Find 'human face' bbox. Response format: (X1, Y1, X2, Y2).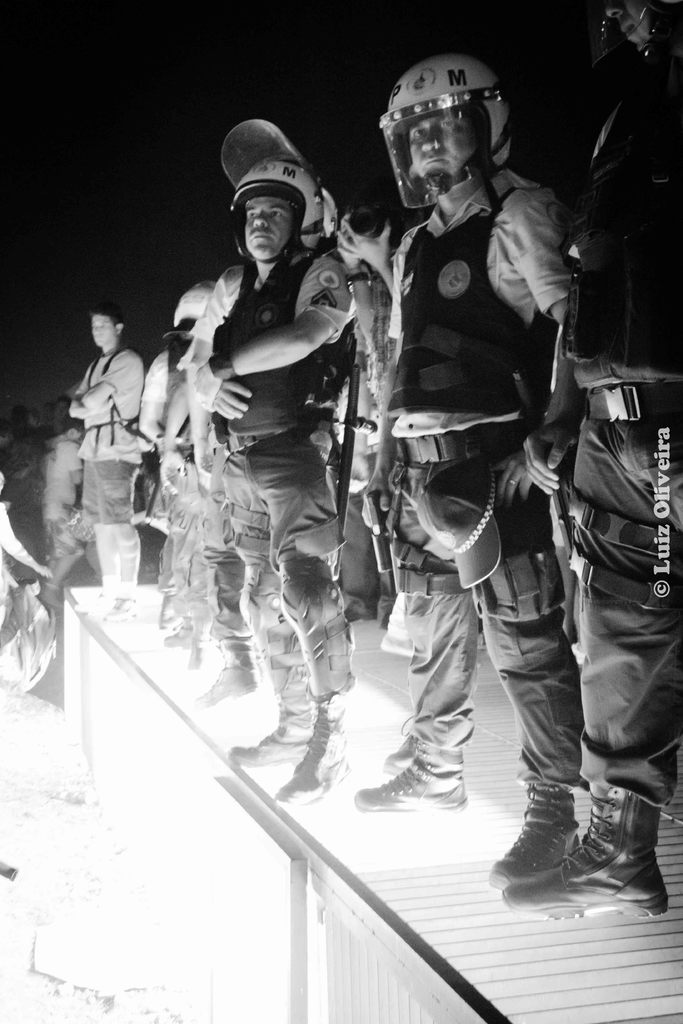
(93, 317, 115, 348).
